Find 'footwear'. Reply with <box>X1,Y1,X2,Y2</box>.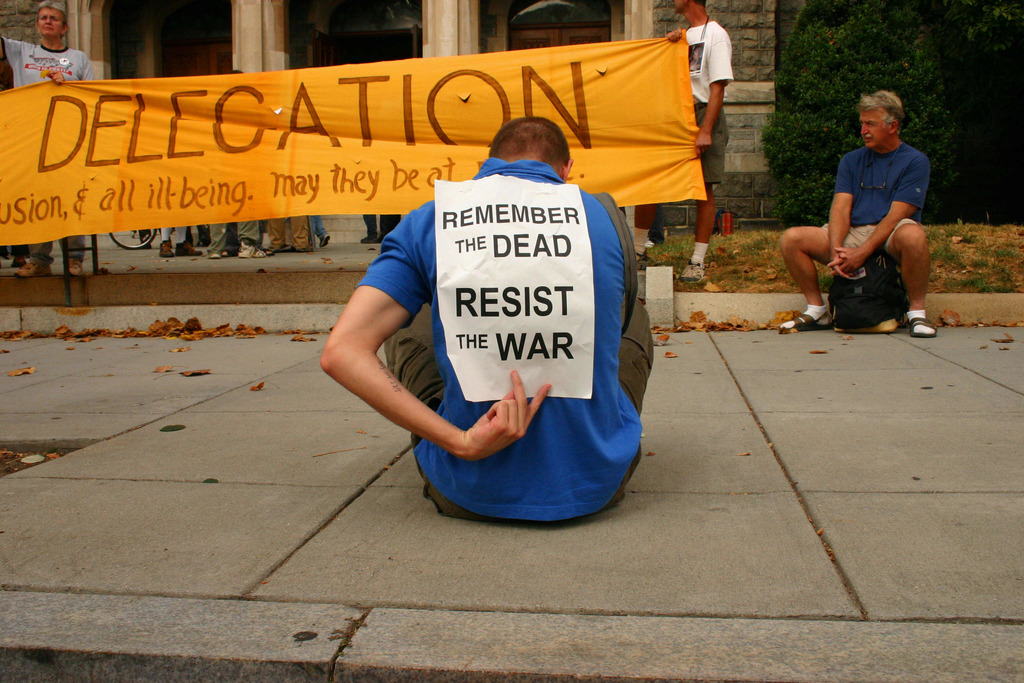
<box>680,258,706,283</box>.
